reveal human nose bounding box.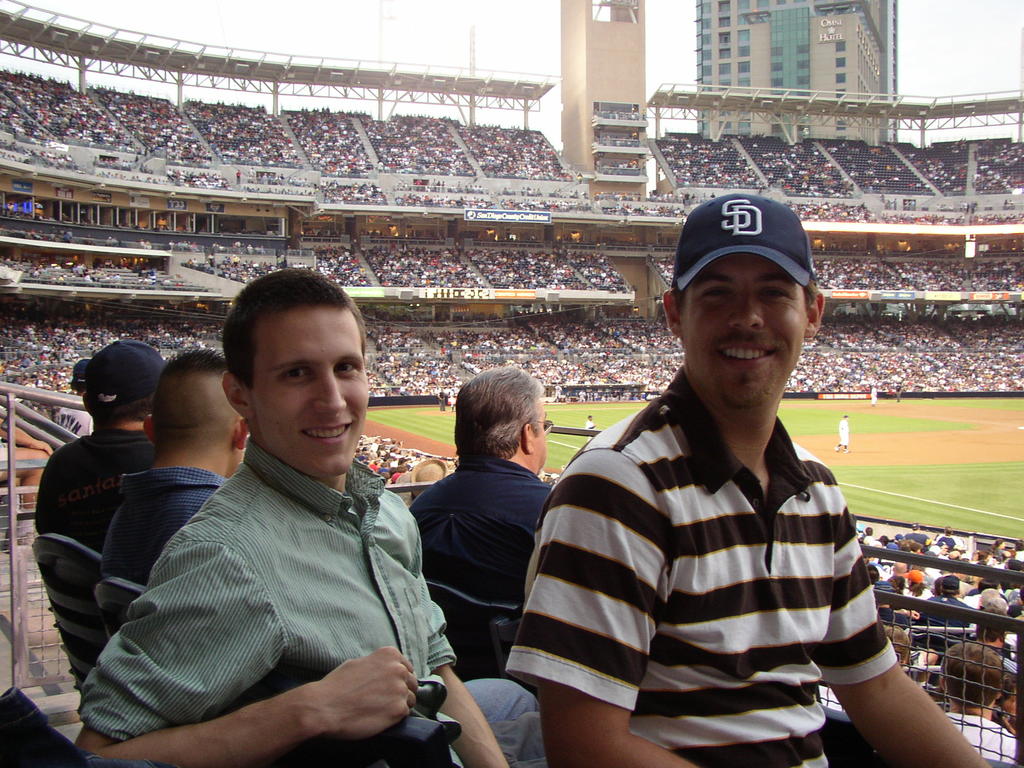
Revealed: [728, 292, 767, 328].
